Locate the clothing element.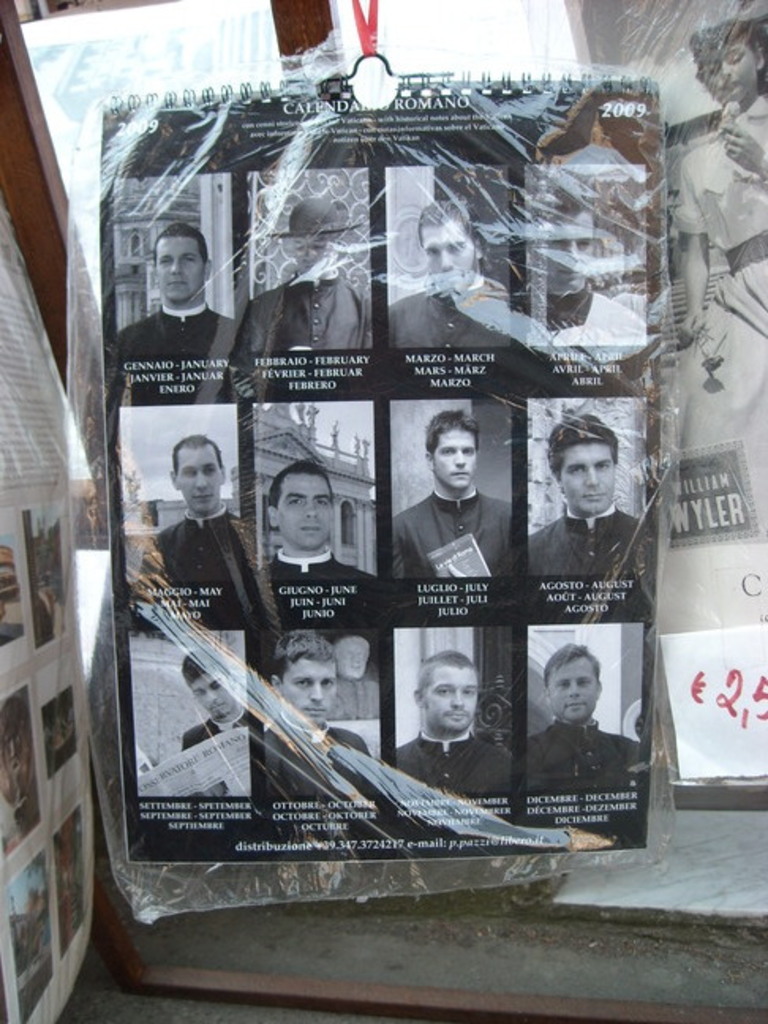
Element bbox: [x1=180, y1=706, x2=251, y2=755].
